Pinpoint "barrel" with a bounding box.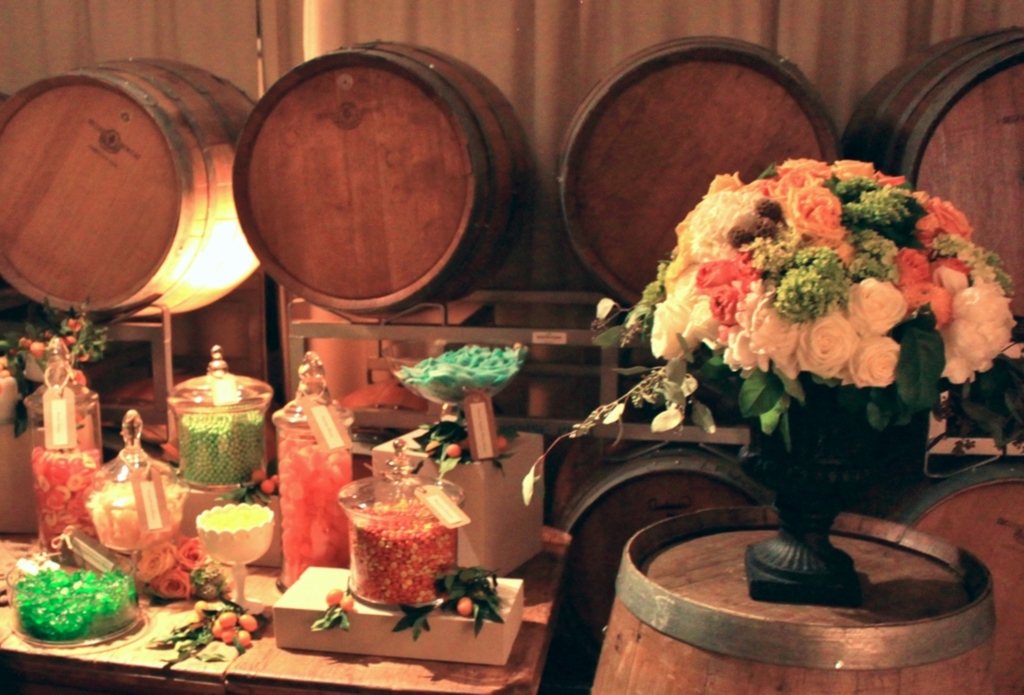
891, 431, 1023, 694.
